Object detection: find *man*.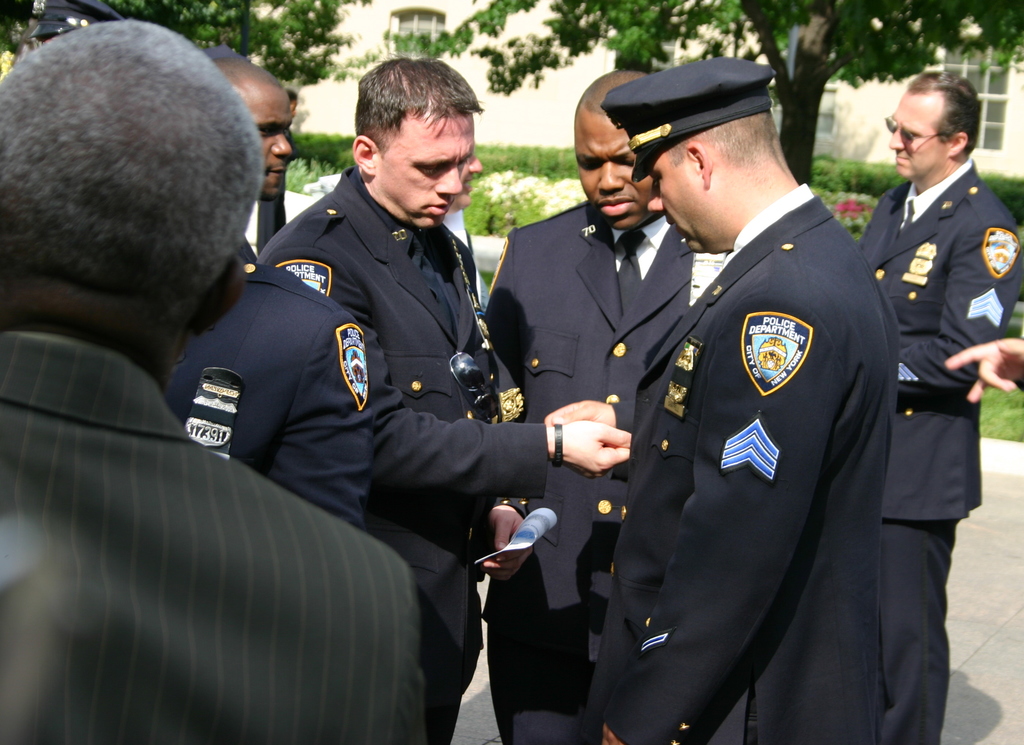
<region>858, 72, 1023, 744</region>.
